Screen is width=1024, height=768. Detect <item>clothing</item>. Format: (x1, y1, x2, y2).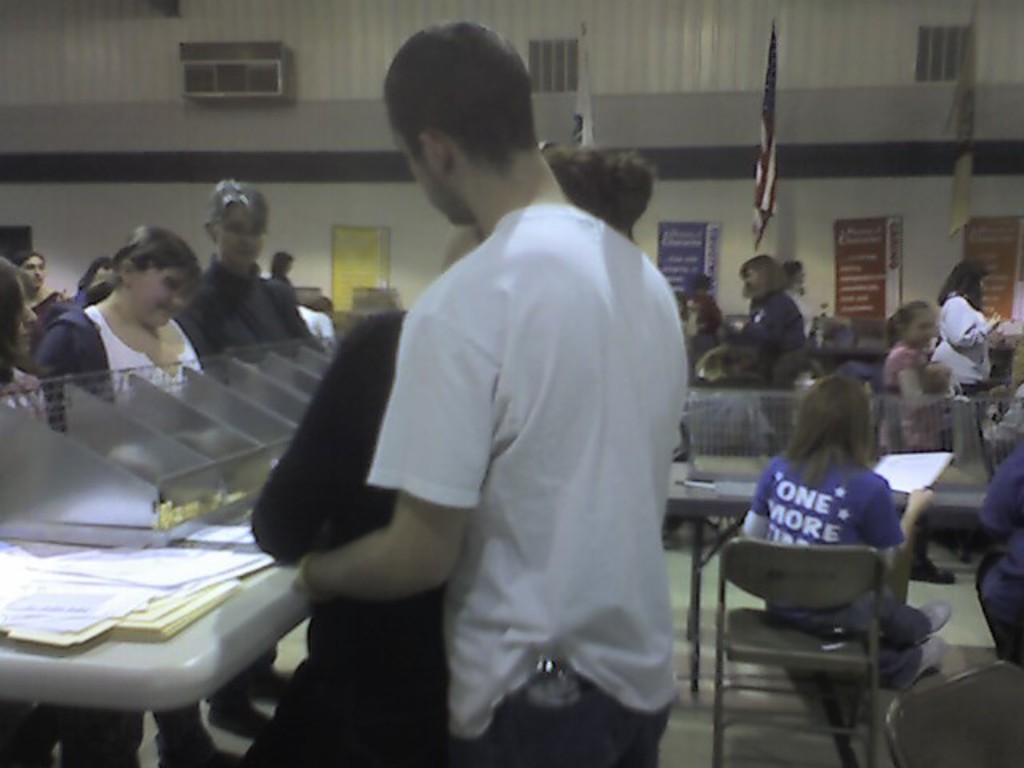
(867, 338, 949, 494).
